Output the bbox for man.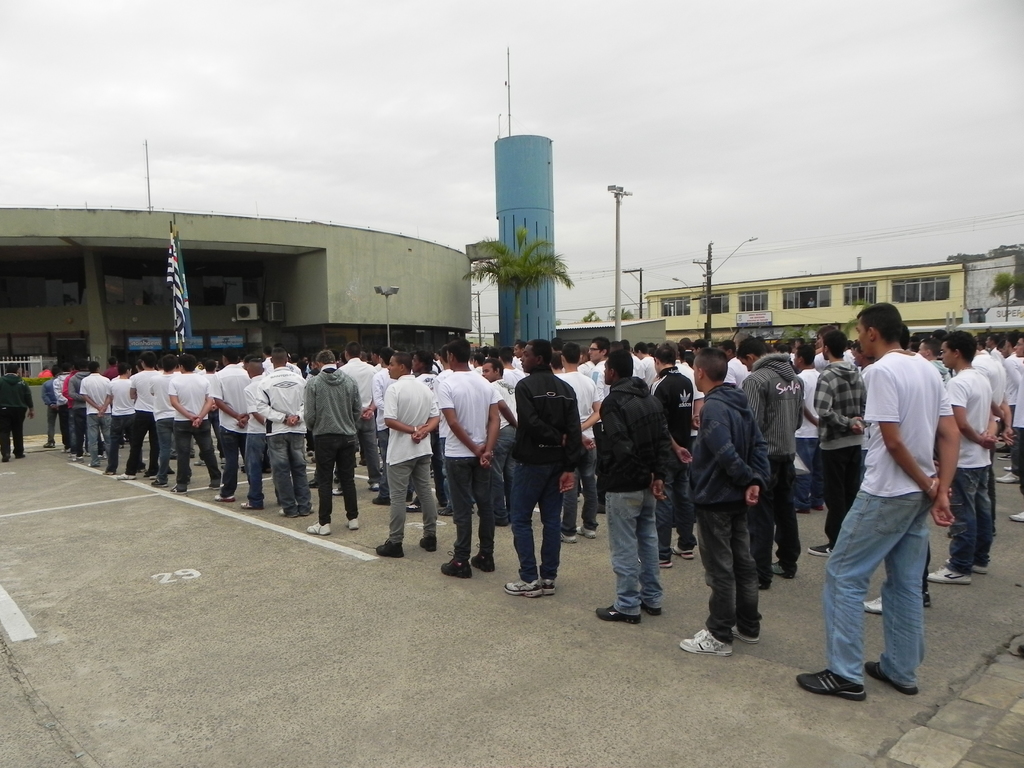
rect(64, 356, 86, 458).
